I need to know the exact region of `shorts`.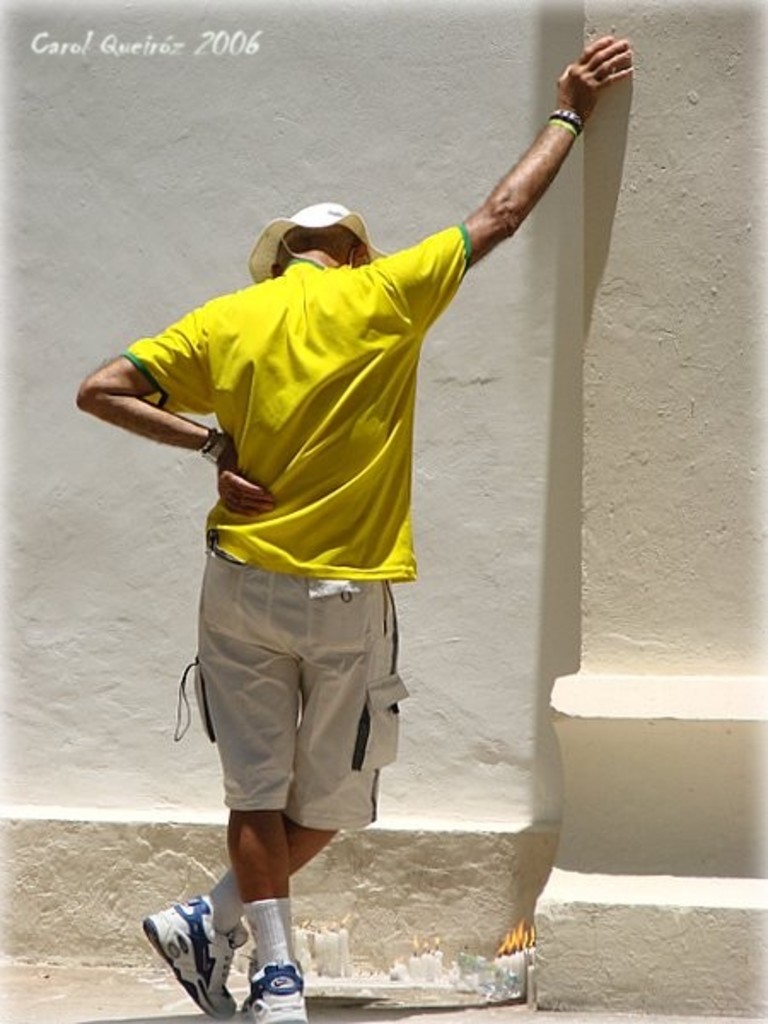
Region: crop(203, 621, 396, 809).
